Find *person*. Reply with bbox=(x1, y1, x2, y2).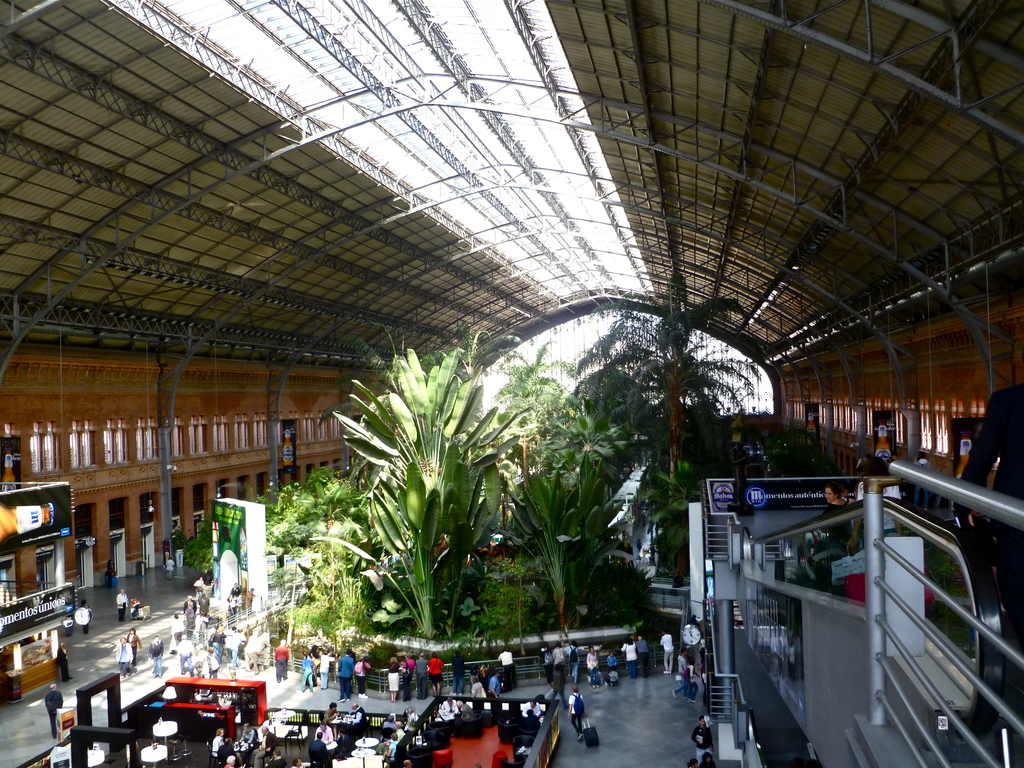
bbox=(131, 596, 146, 611).
